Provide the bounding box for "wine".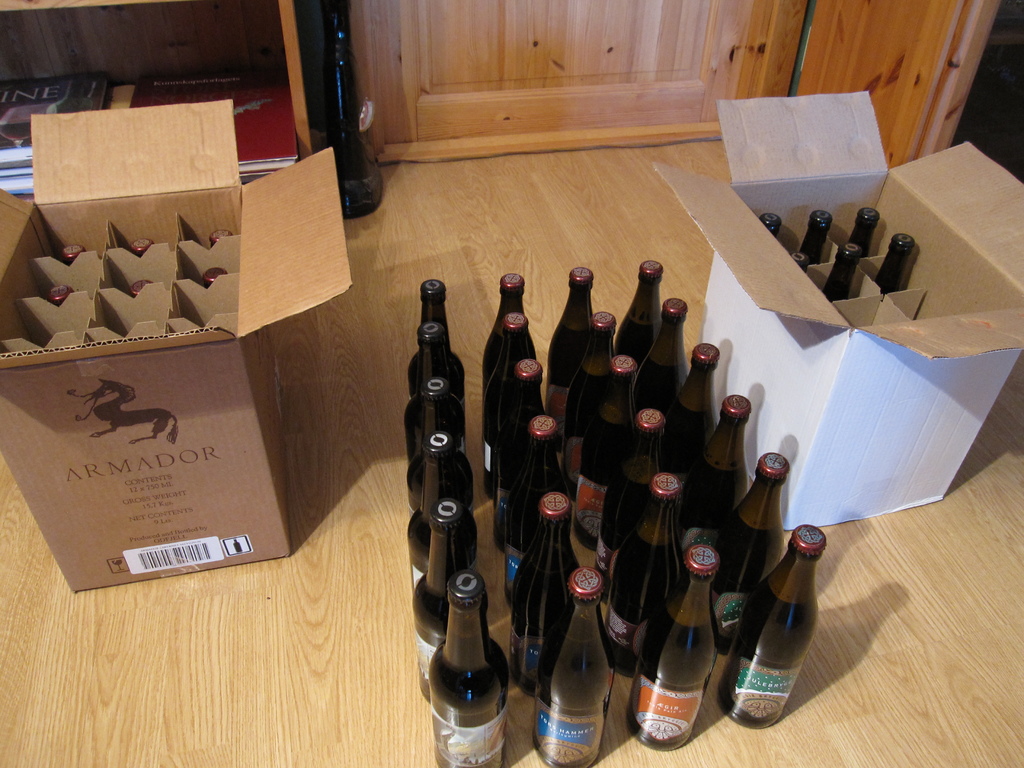
799 212 834 263.
